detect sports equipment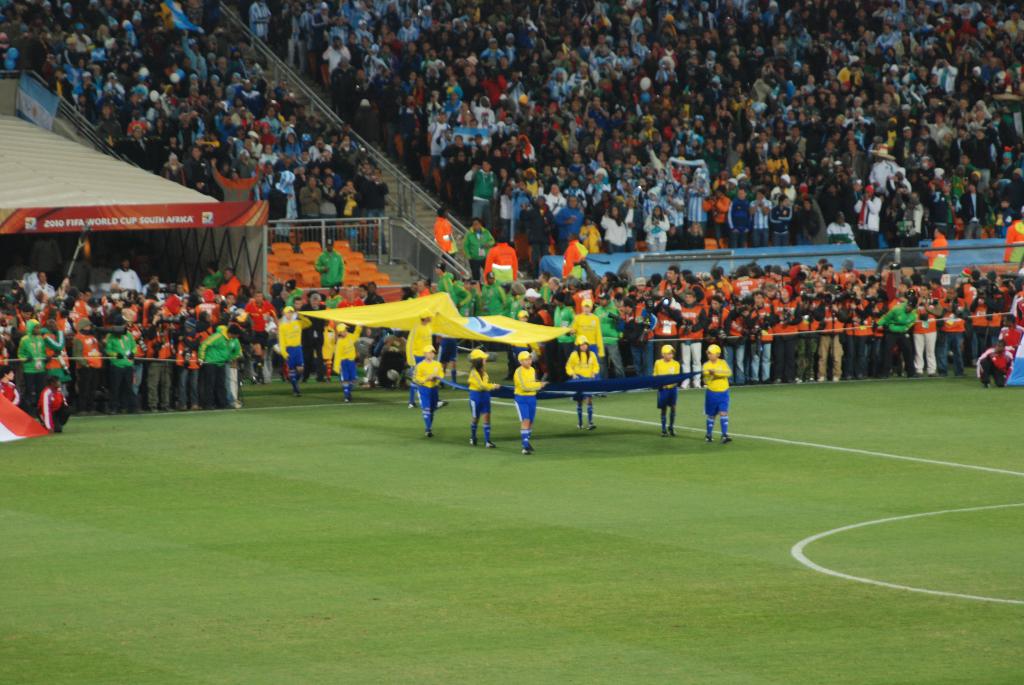
region(424, 427, 436, 439)
